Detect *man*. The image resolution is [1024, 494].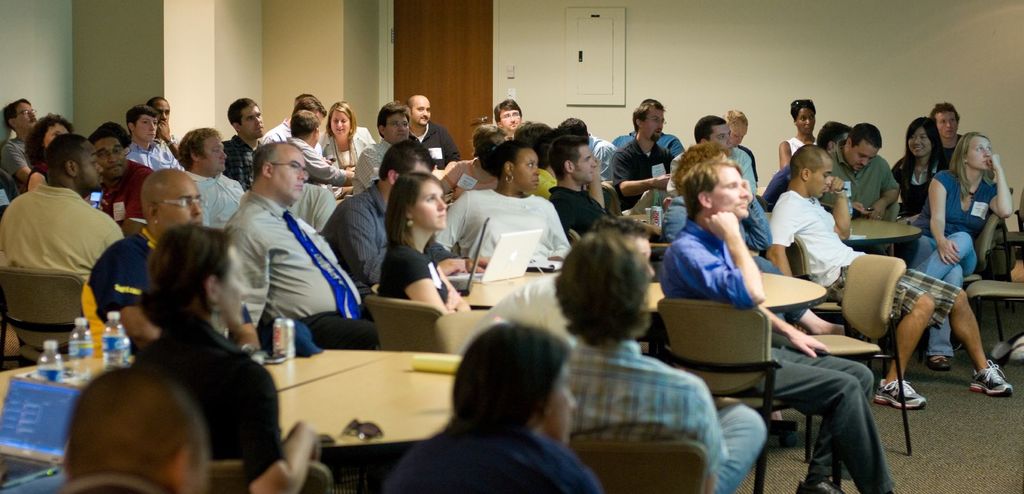
(221,136,387,341).
